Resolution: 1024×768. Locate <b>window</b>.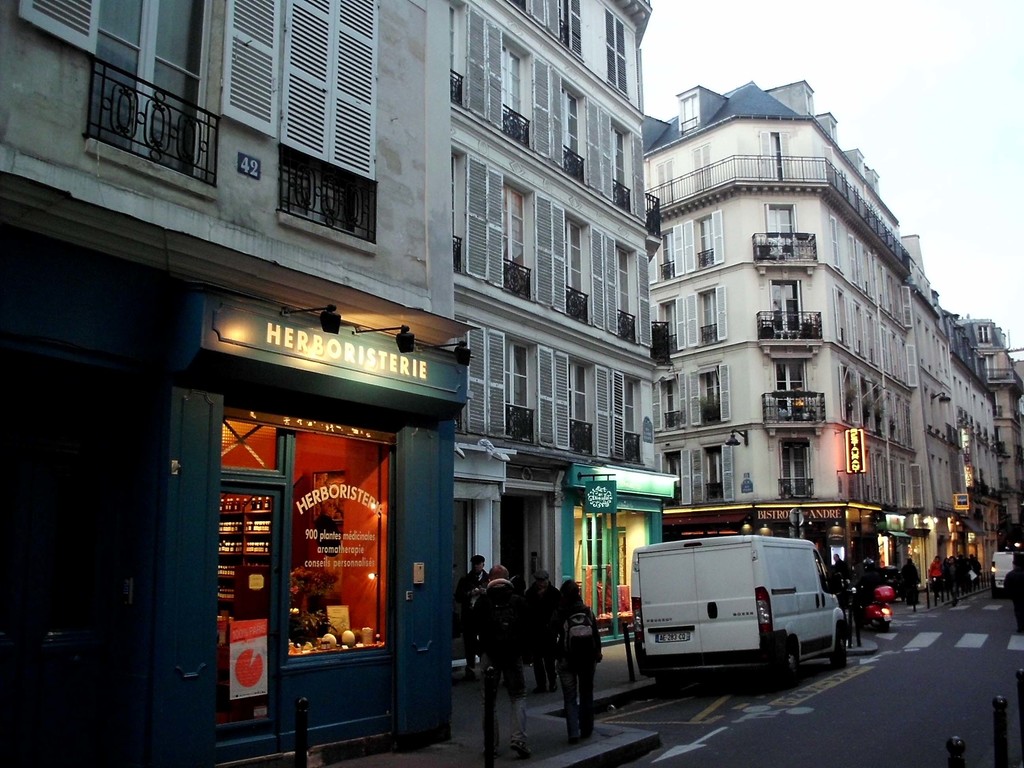
(left=659, top=377, right=684, bottom=431).
